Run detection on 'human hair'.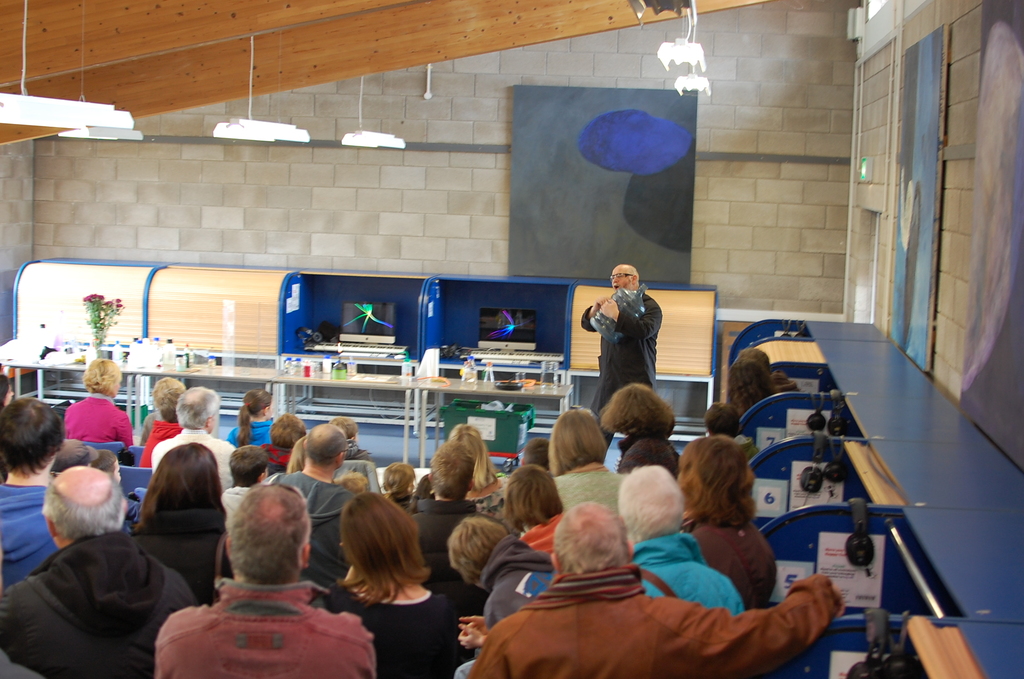
Result: rect(339, 470, 369, 495).
